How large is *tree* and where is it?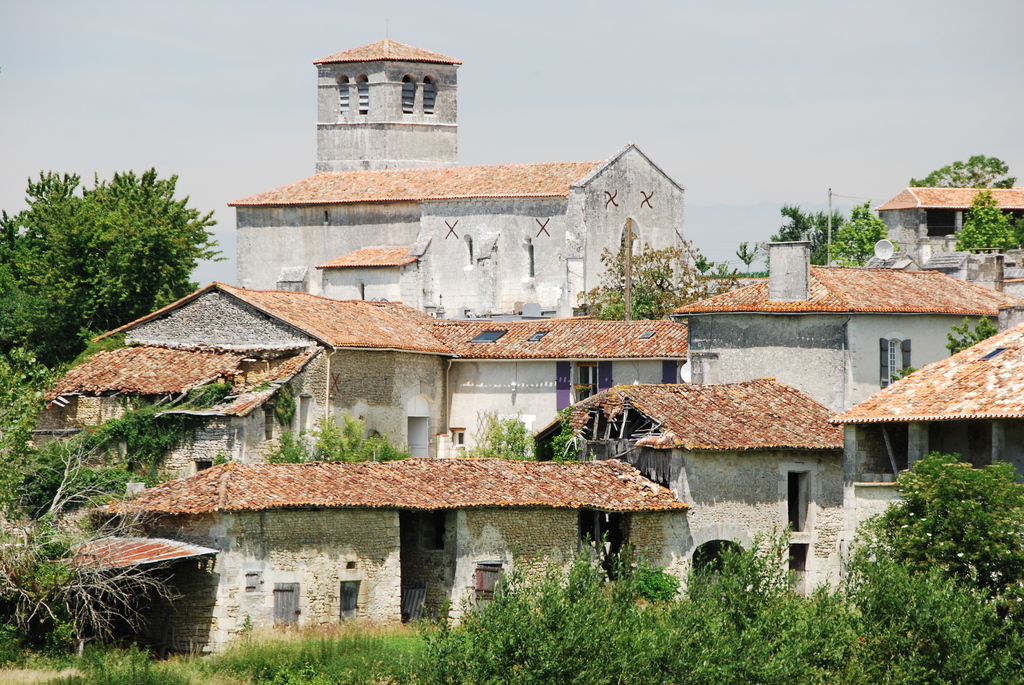
Bounding box: locate(269, 410, 409, 466).
